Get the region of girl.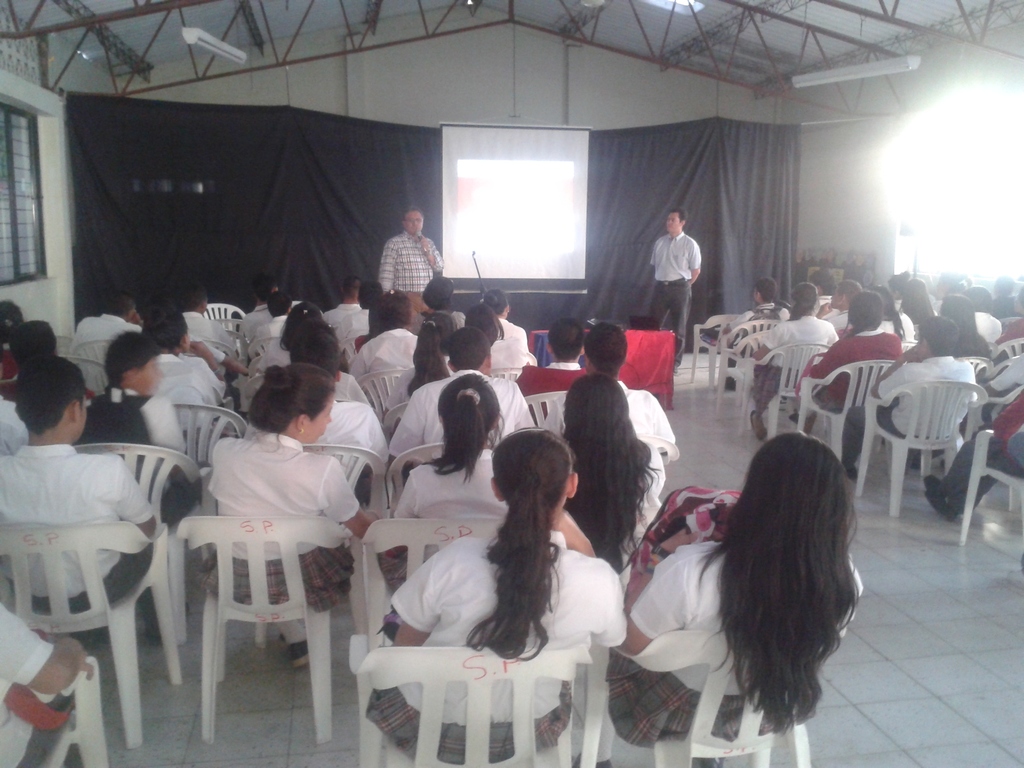
(x1=483, y1=287, x2=524, y2=347).
